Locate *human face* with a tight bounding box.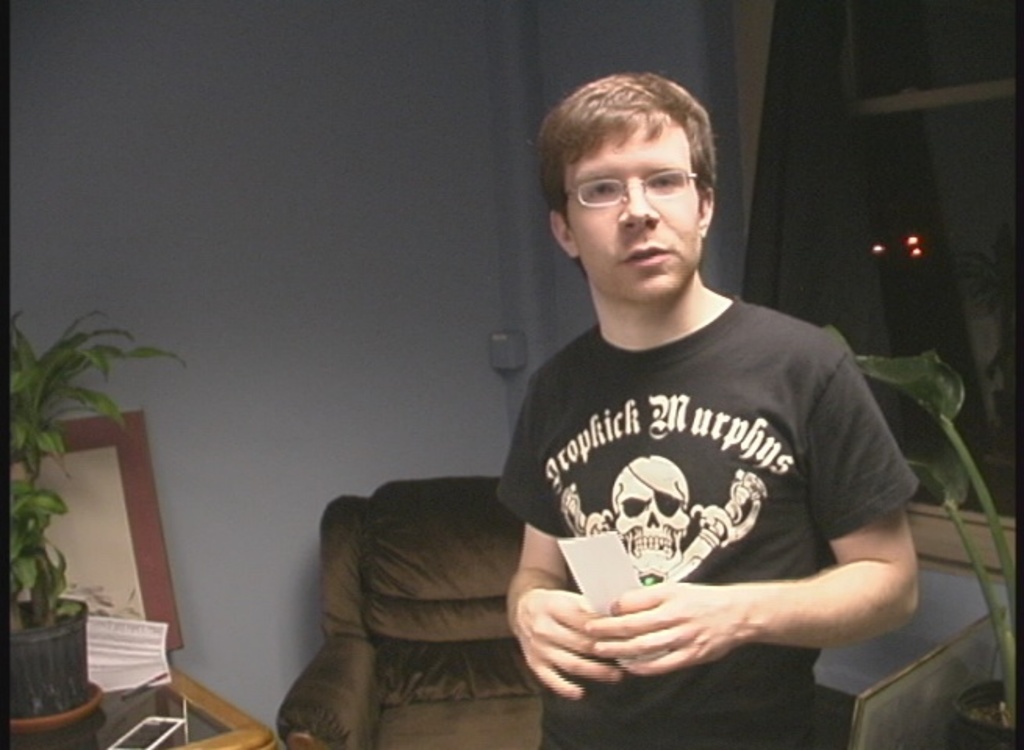
crop(574, 122, 697, 303).
